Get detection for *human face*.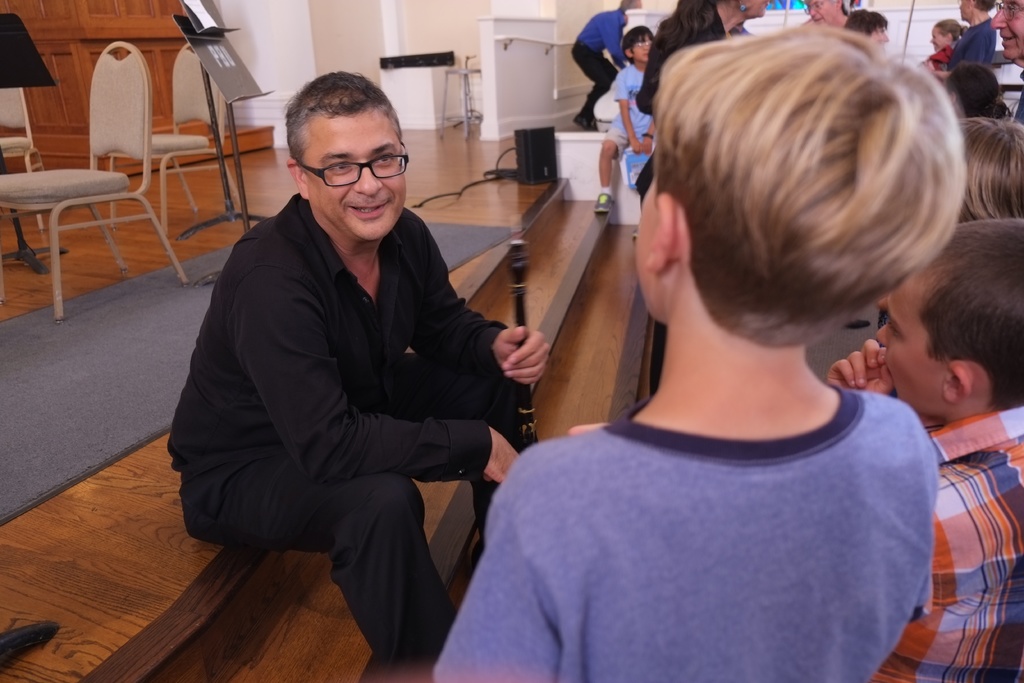
Detection: x1=808 y1=0 x2=836 y2=25.
